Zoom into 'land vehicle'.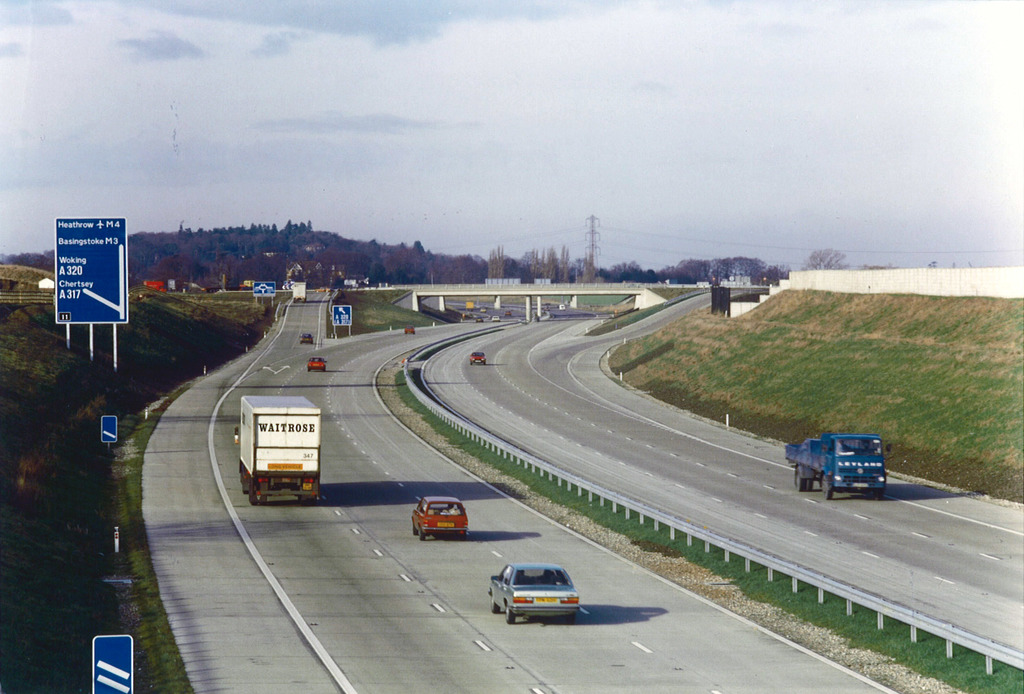
Zoom target: 473 355 486 363.
